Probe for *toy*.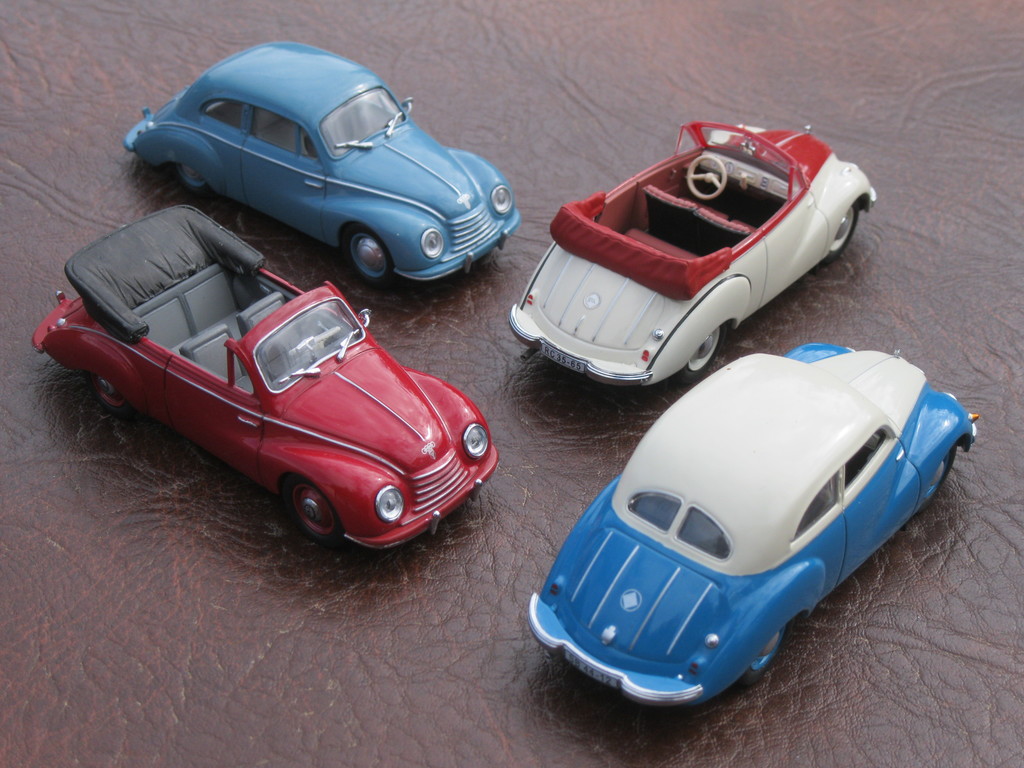
Probe result: l=530, t=342, r=980, b=708.
